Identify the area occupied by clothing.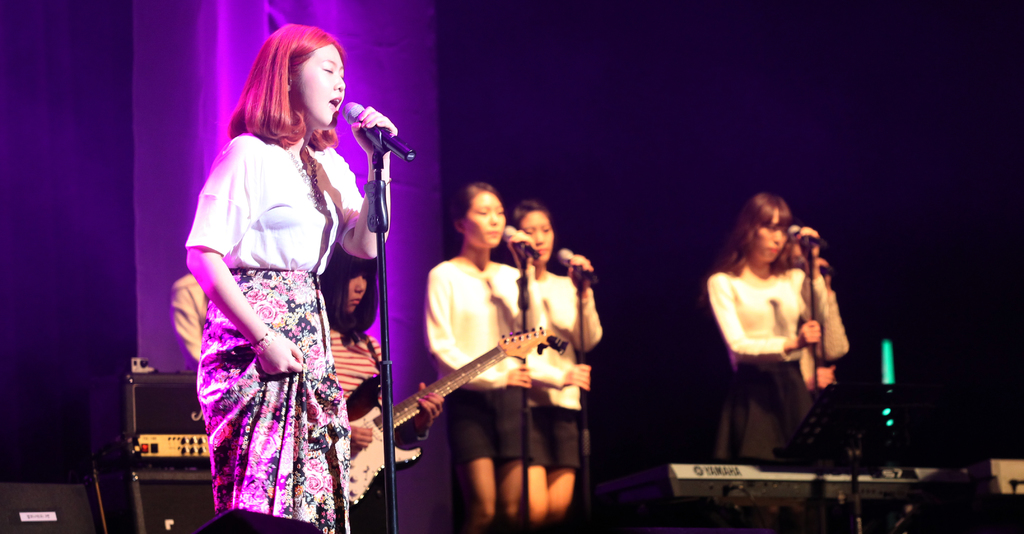
Area: (174,274,207,359).
